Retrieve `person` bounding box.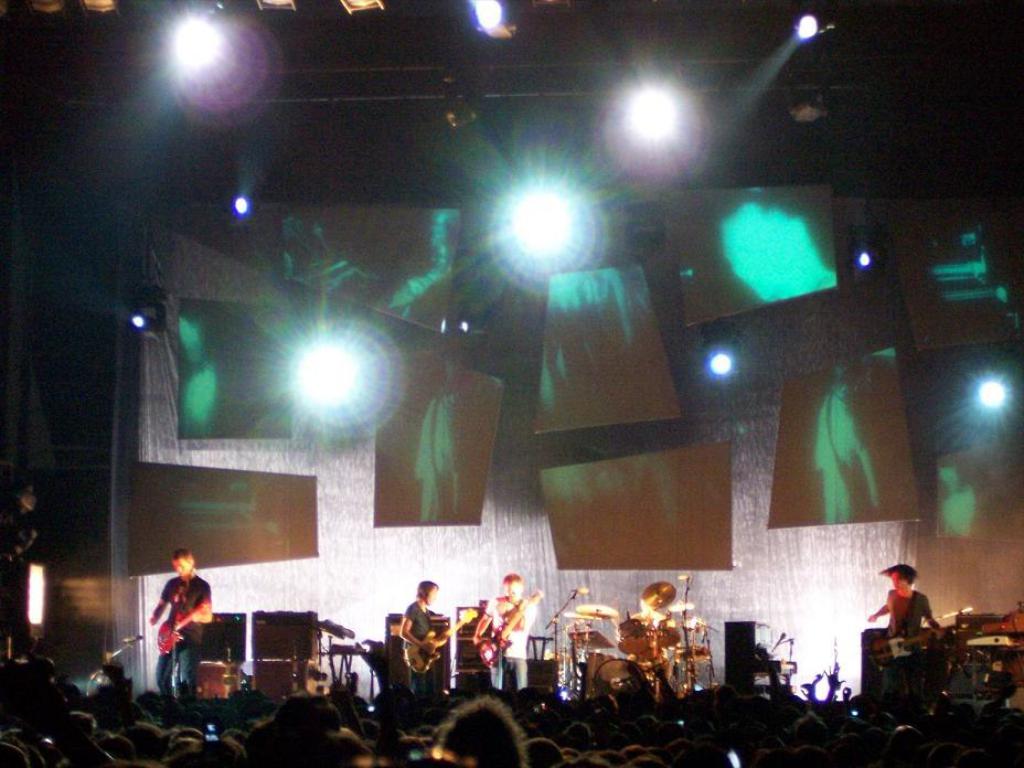
Bounding box: select_region(143, 555, 200, 705).
